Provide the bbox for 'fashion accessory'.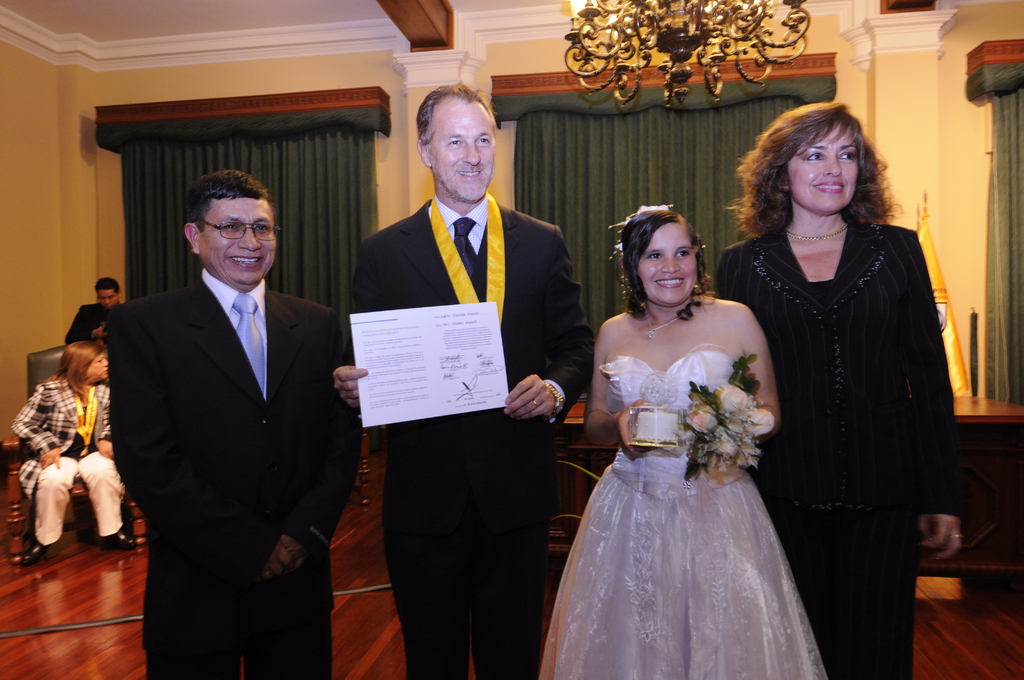
{"x1": 699, "y1": 241, "x2": 707, "y2": 249}.
